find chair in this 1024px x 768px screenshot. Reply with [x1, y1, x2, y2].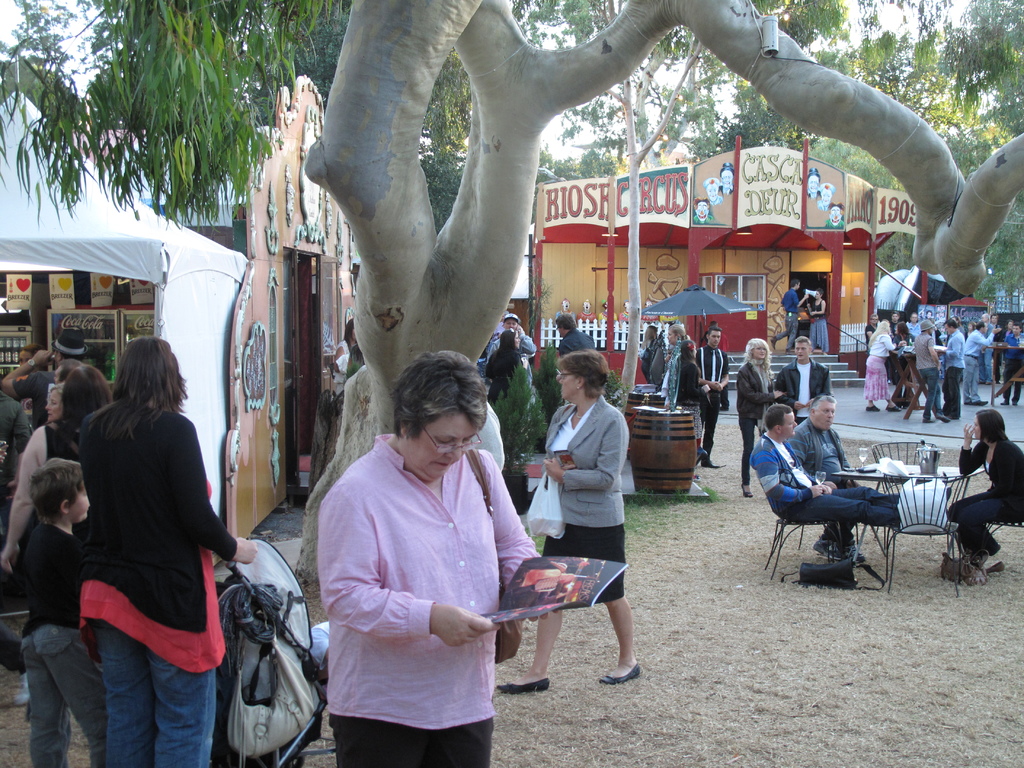
[877, 474, 972, 589].
